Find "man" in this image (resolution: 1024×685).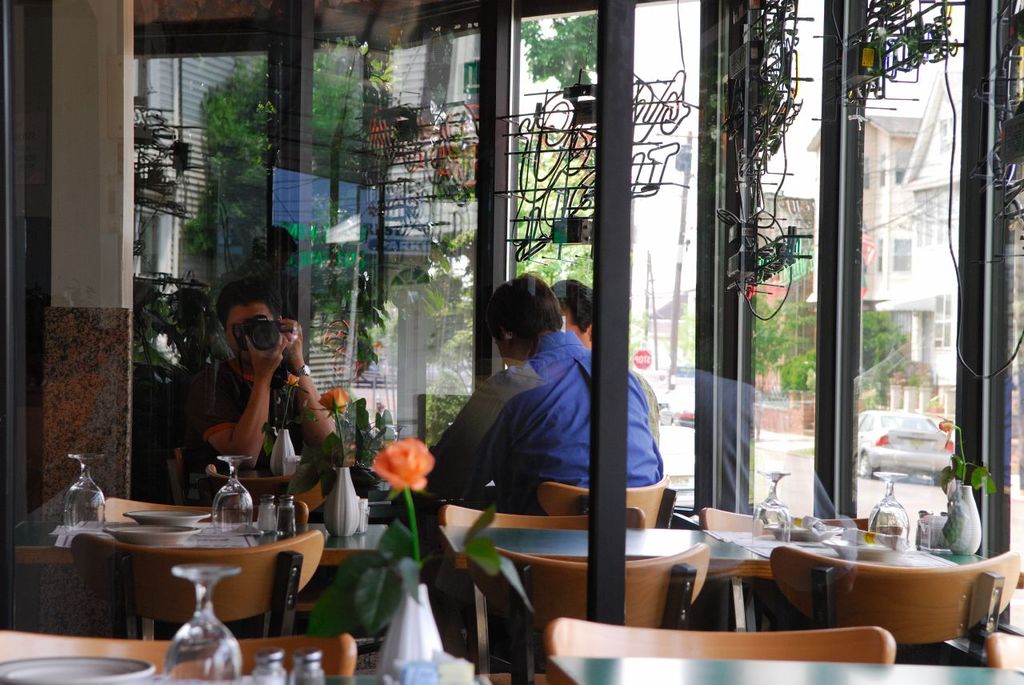
<region>182, 268, 338, 503</region>.
